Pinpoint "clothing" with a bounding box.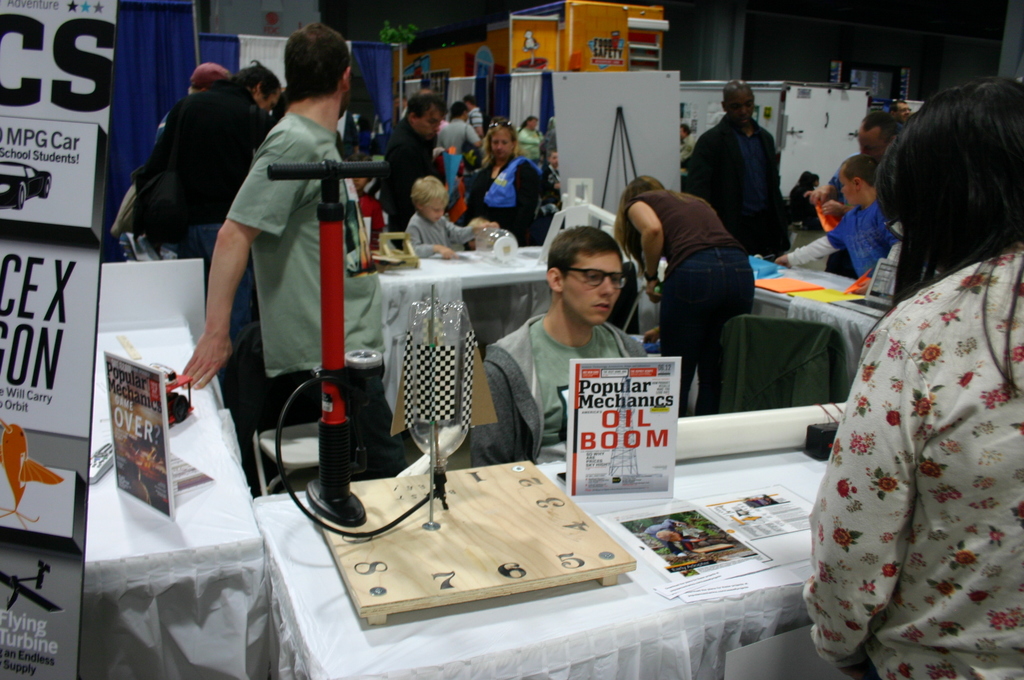
461/311/655/471.
